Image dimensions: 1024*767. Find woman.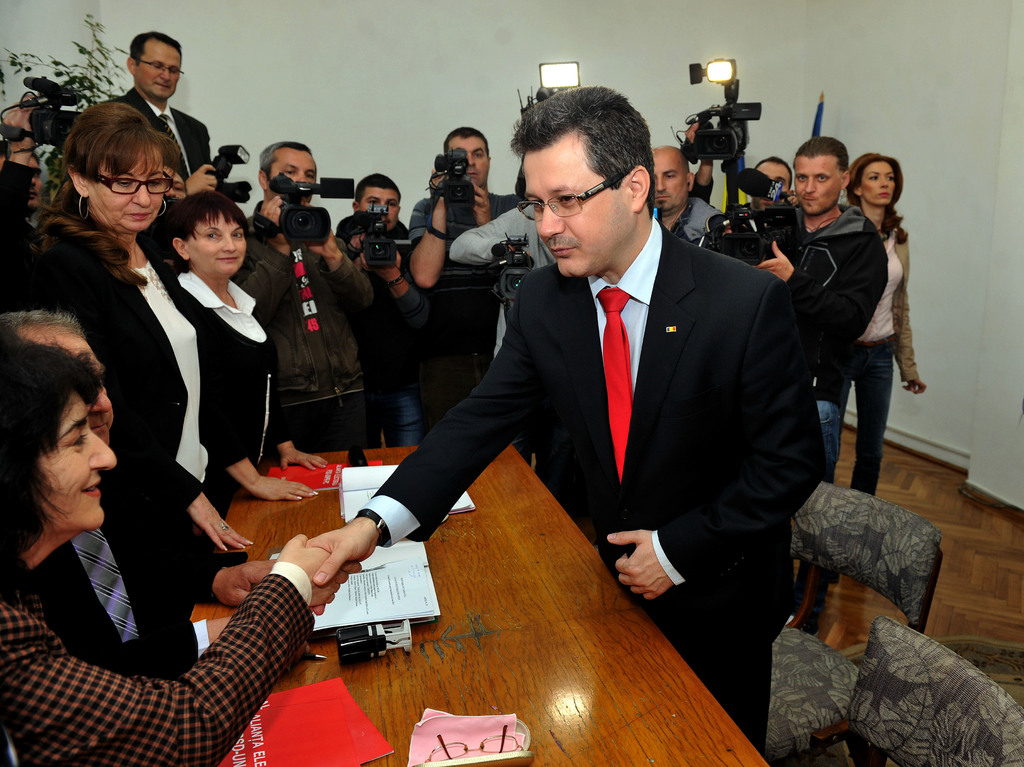
rect(810, 151, 927, 502).
